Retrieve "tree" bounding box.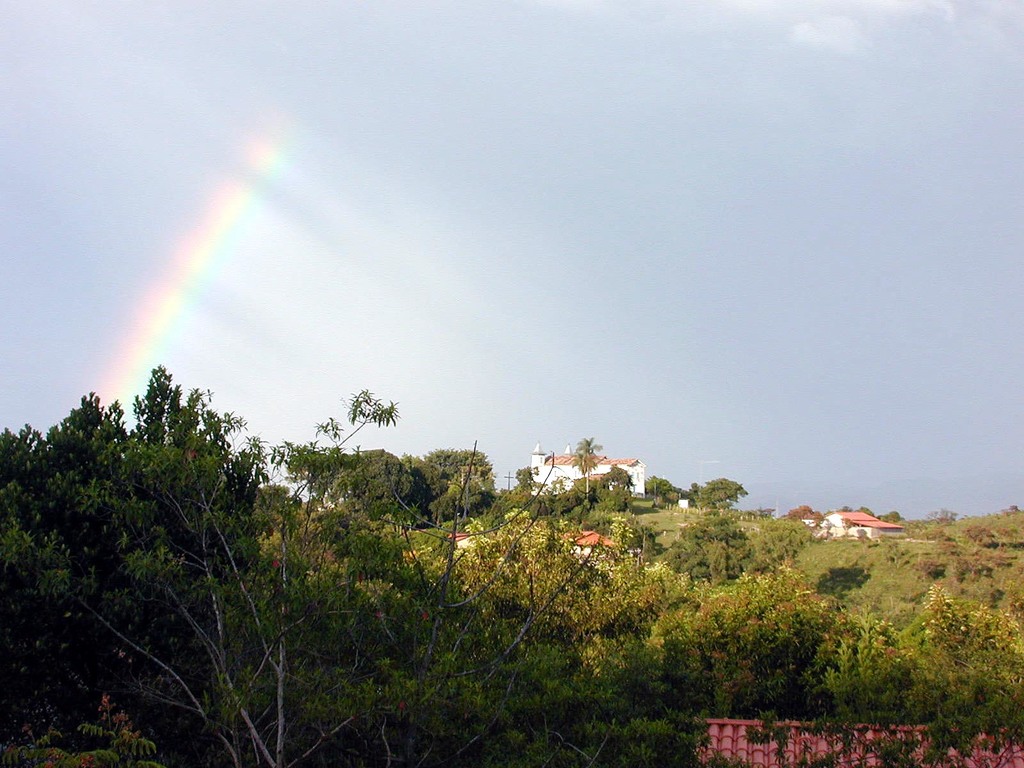
Bounding box: 748, 514, 803, 575.
